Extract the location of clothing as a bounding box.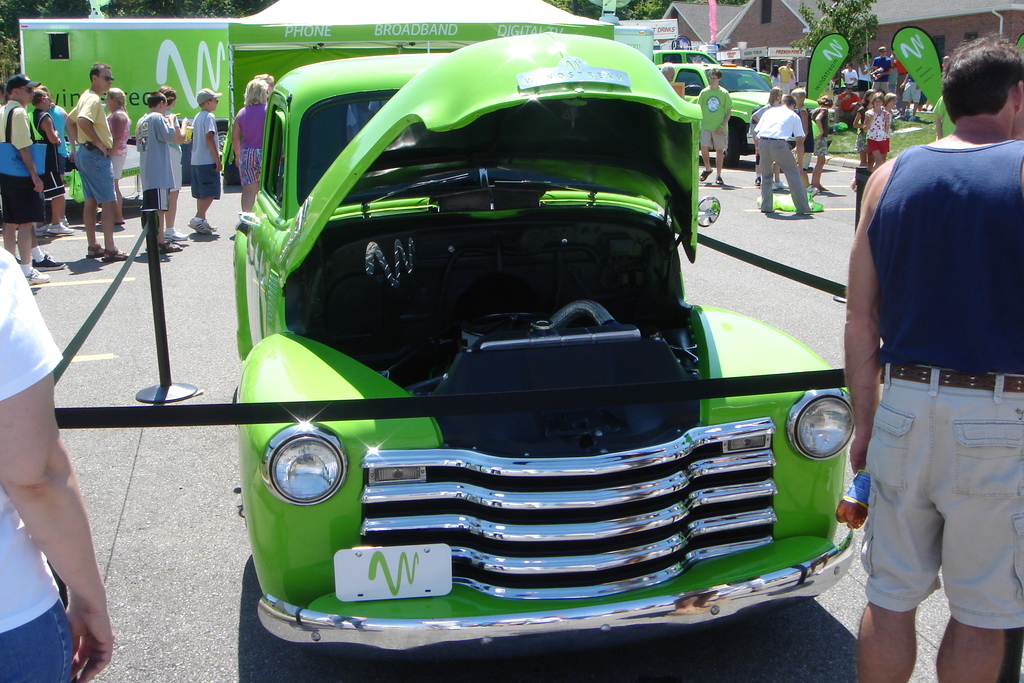
box(875, 55, 895, 93).
